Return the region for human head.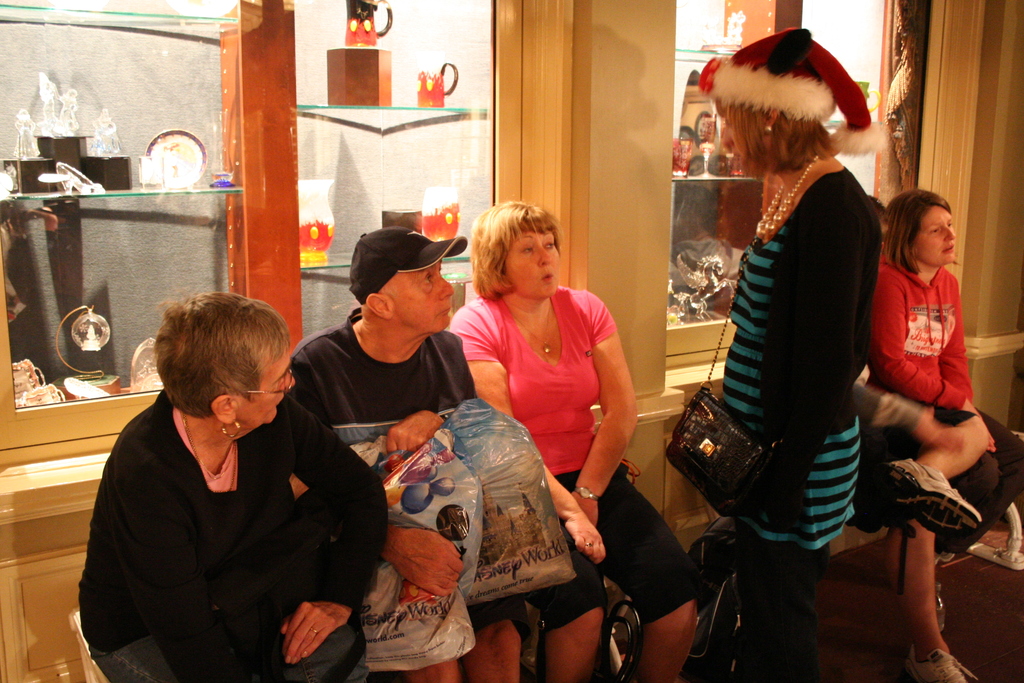
[714, 55, 831, 181].
